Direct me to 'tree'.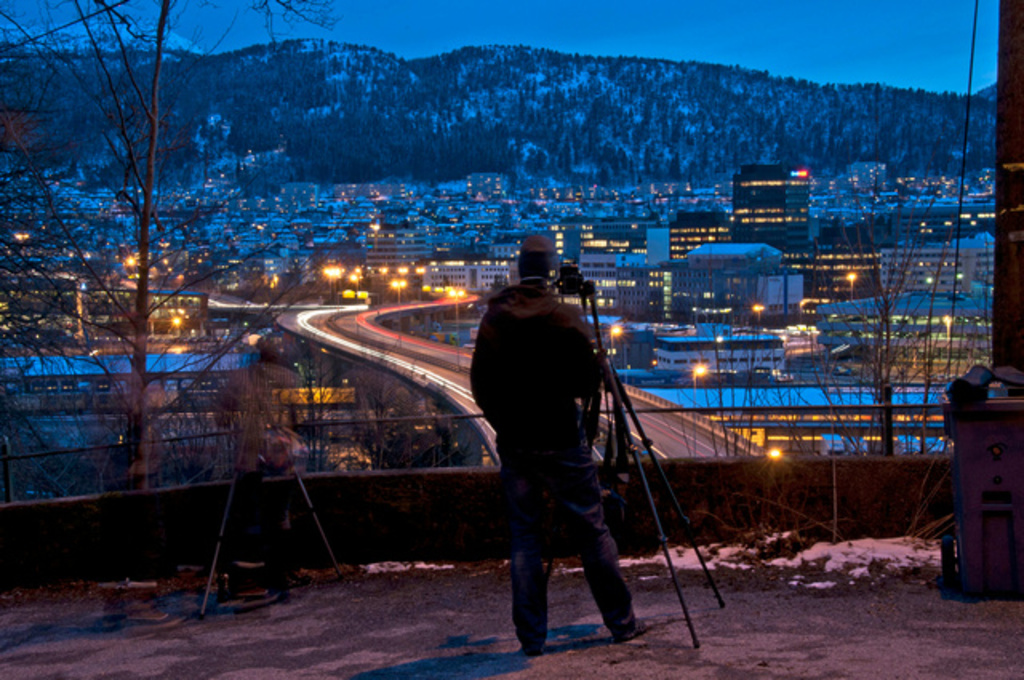
Direction: select_region(797, 165, 984, 458).
